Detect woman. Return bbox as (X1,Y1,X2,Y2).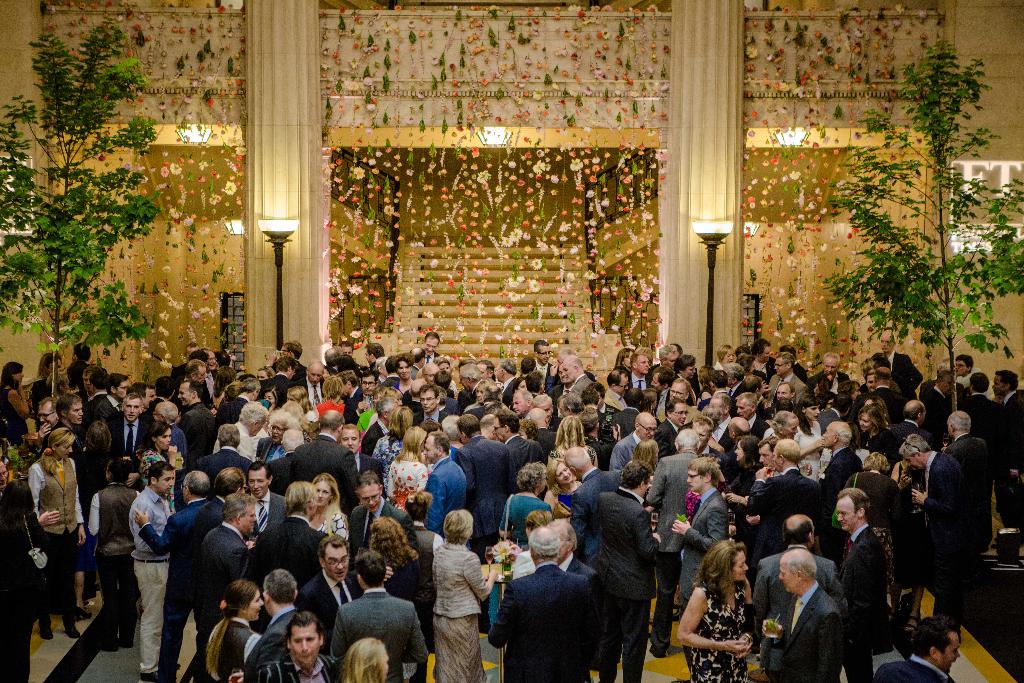
(343,639,397,682).
